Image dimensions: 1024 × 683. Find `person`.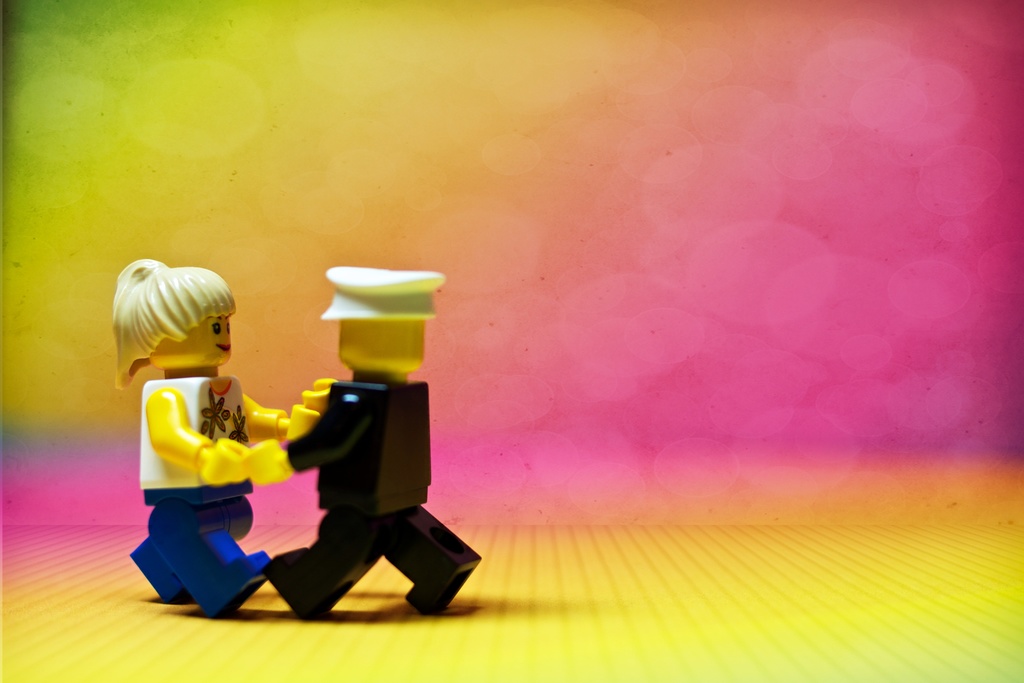
[x1=110, y1=255, x2=292, y2=612].
